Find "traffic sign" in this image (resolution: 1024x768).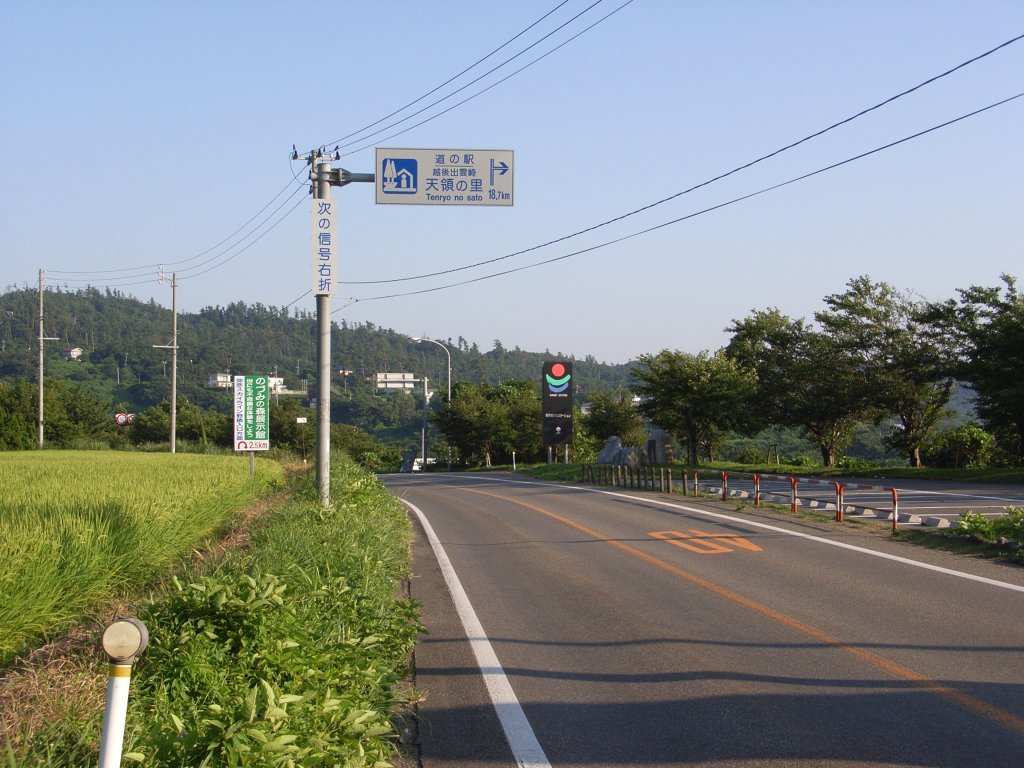
(left=113, top=414, right=137, bottom=428).
